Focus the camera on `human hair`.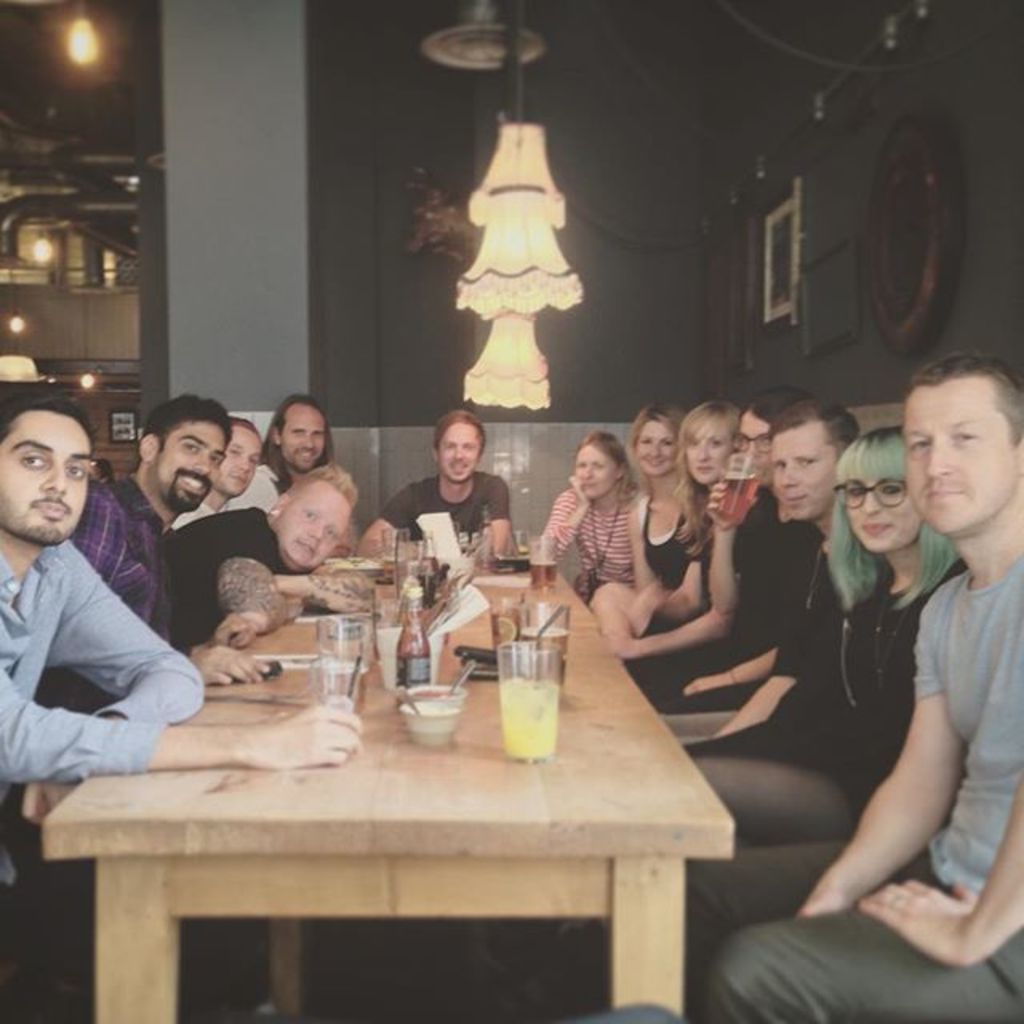
Focus region: x1=256 y1=397 x2=338 y2=490.
